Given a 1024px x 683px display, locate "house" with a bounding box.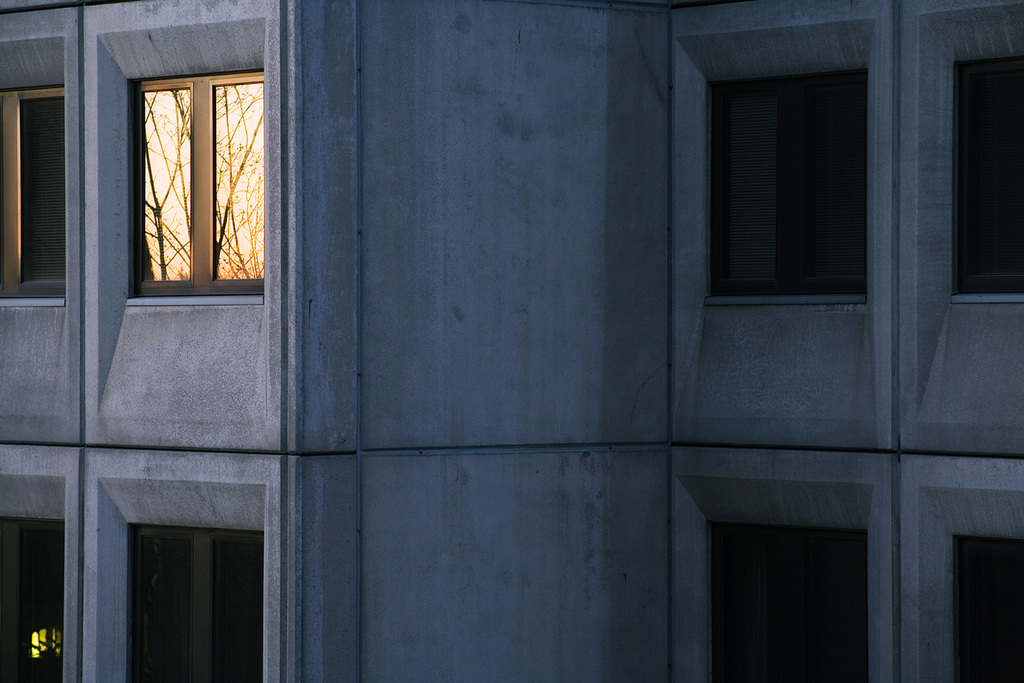
Located: box=[0, 0, 1023, 682].
